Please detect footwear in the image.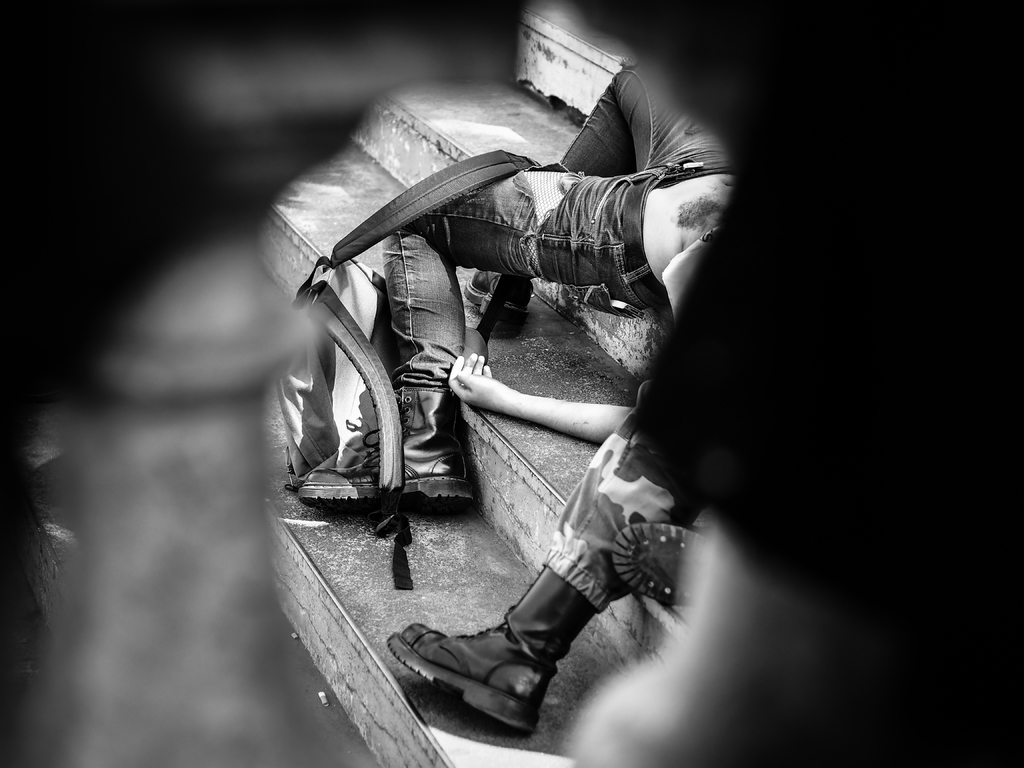
465, 273, 532, 326.
